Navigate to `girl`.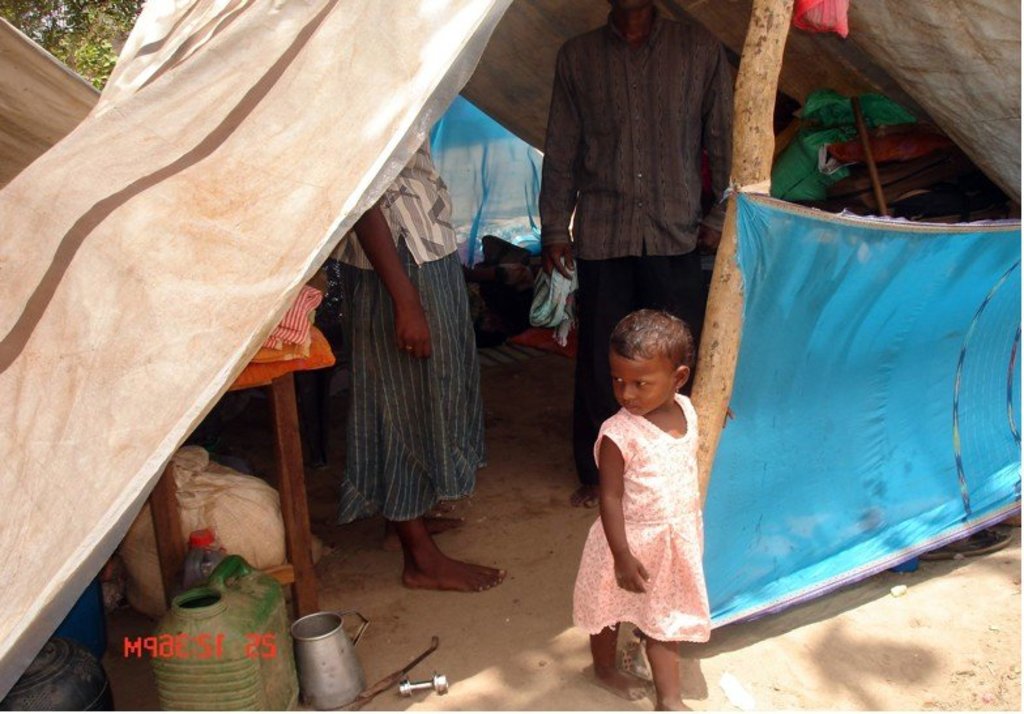
Navigation target: (573,307,713,713).
